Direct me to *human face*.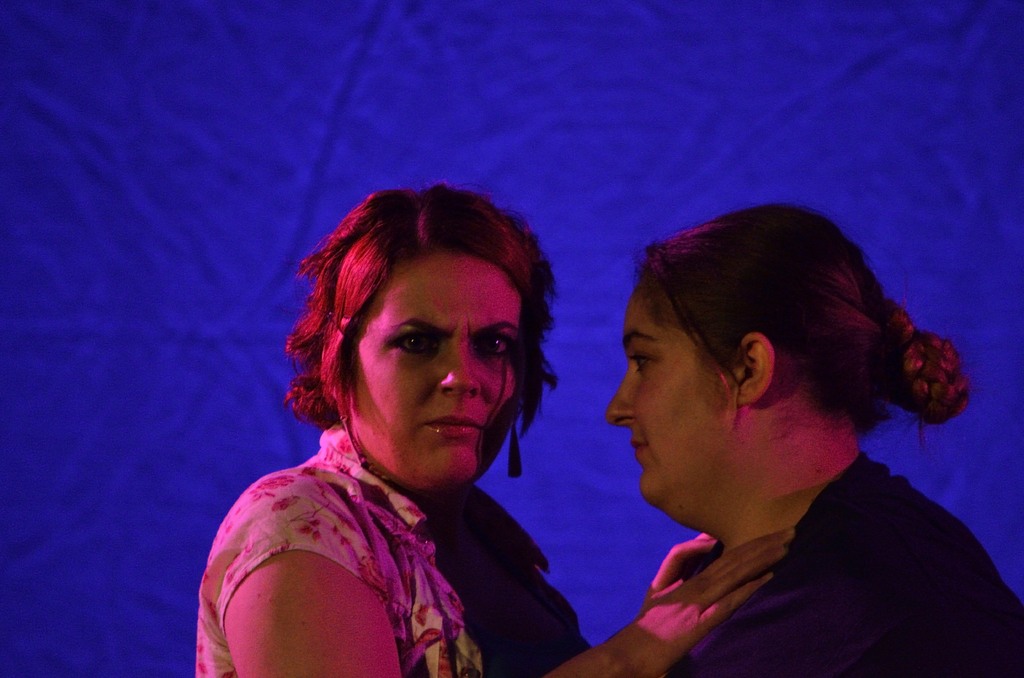
Direction: (x1=348, y1=251, x2=523, y2=492).
